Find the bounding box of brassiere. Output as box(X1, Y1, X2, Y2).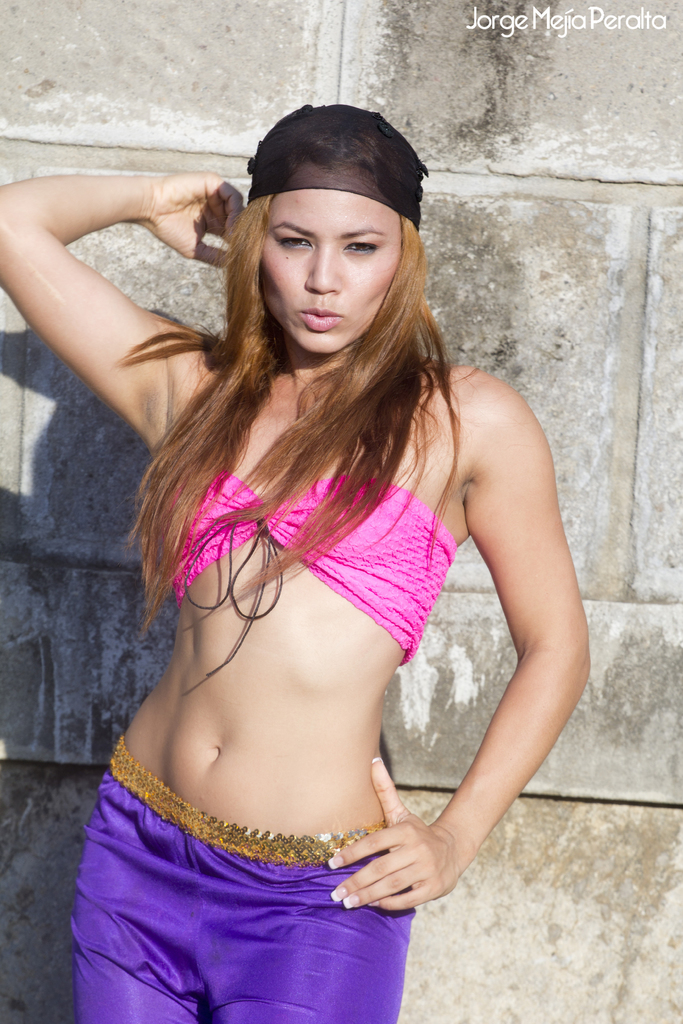
box(172, 460, 457, 674).
